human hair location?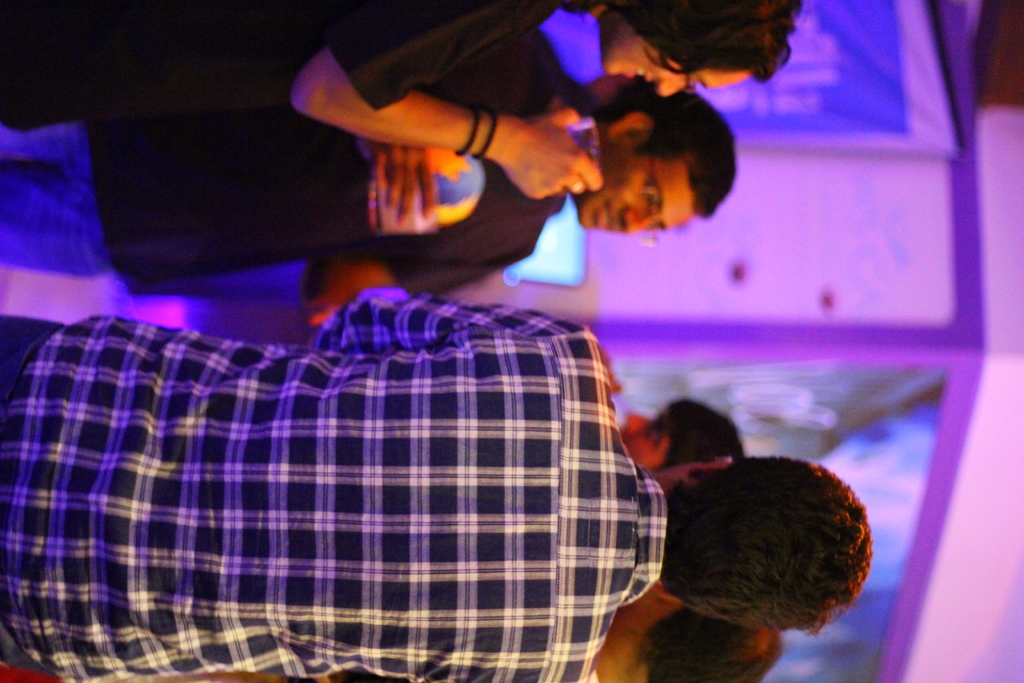
<bbox>643, 620, 785, 682</bbox>
